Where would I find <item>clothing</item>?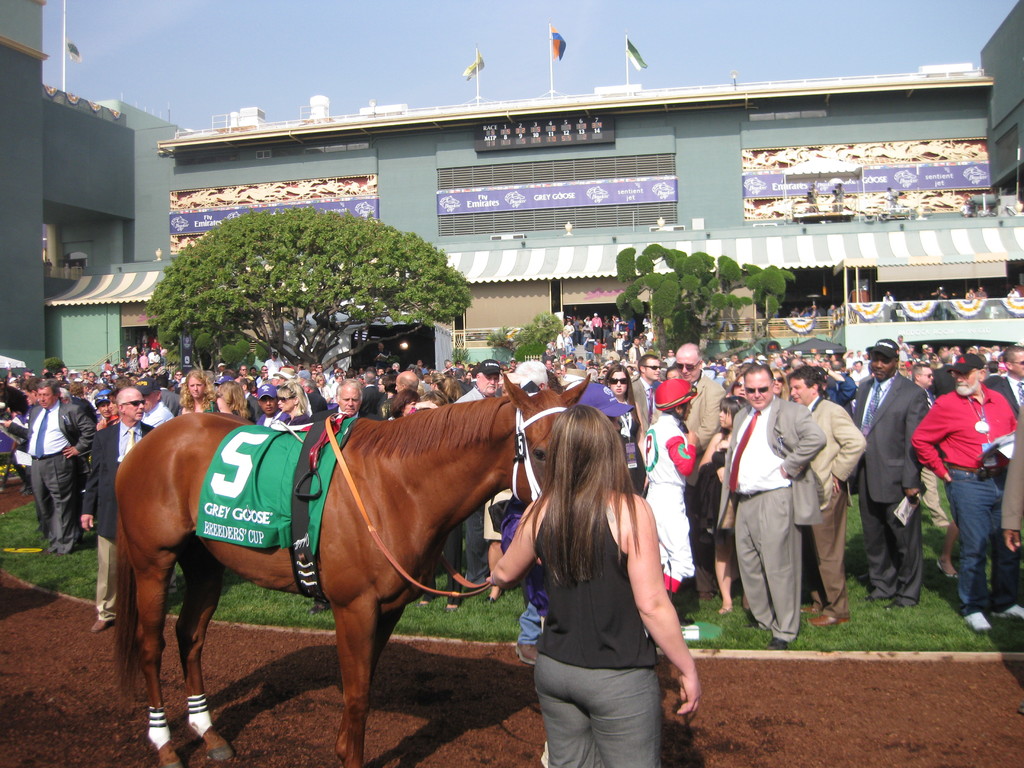
At (left=655, top=380, right=694, bottom=406).
